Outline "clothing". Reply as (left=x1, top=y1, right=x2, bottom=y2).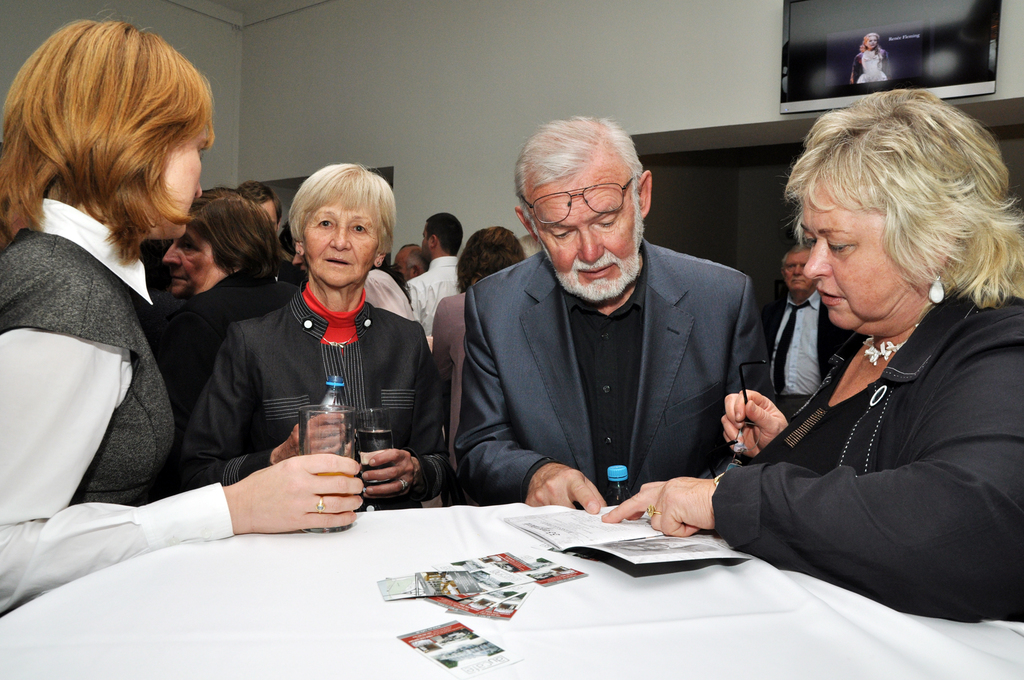
(left=451, top=226, right=773, bottom=514).
